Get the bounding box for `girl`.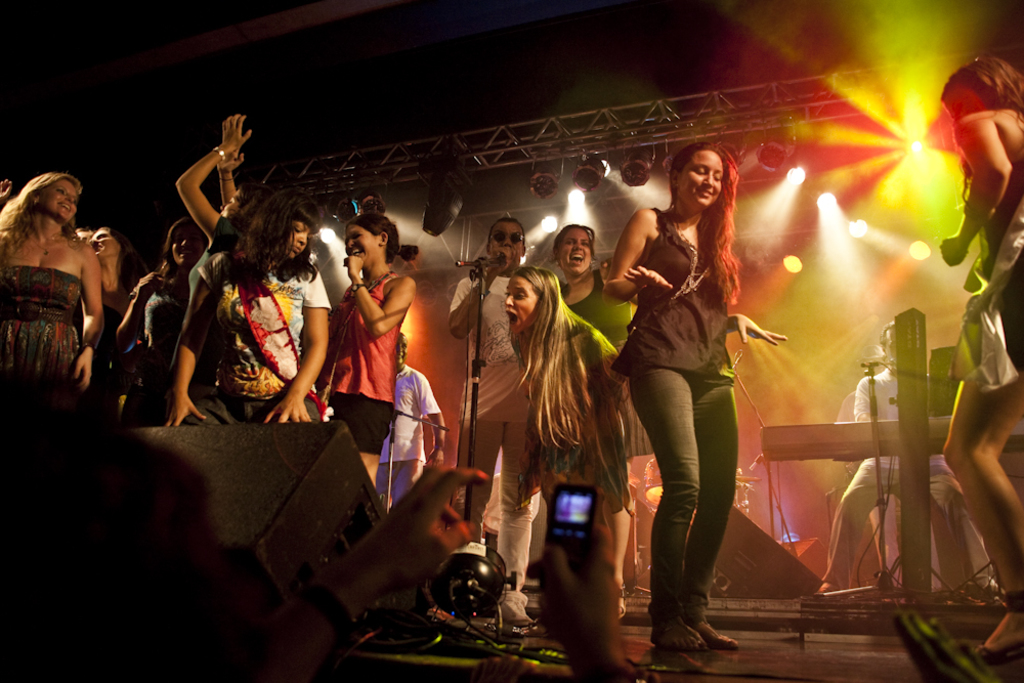
599, 139, 790, 654.
